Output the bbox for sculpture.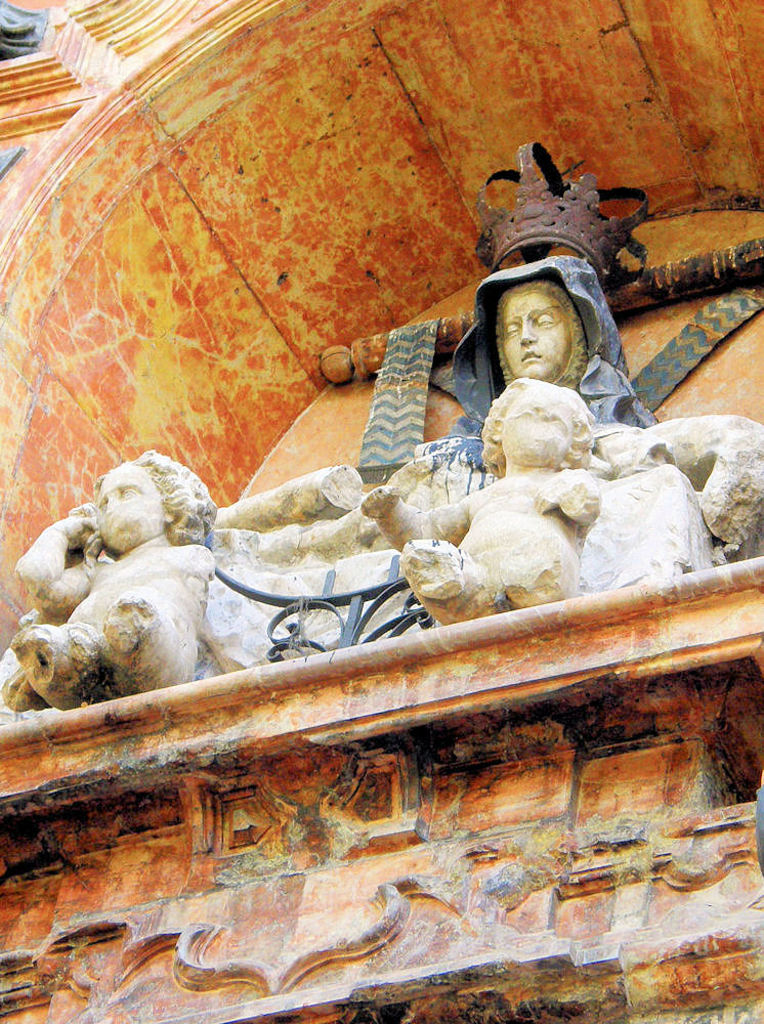
[20,554,234,730].
